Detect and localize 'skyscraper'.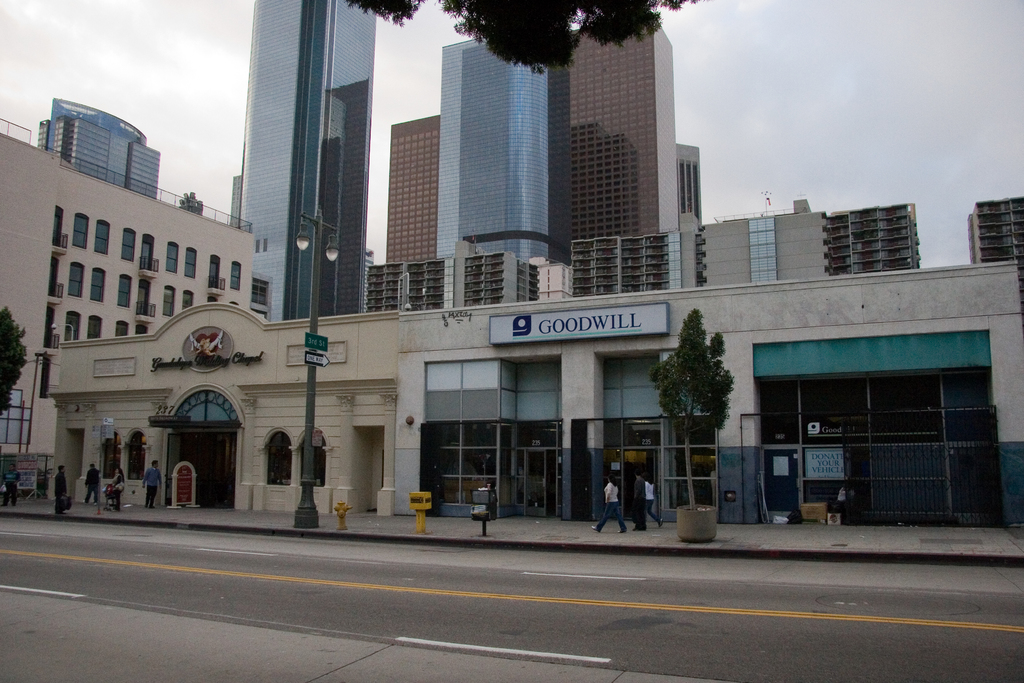
Localized at 35/96/171/206.
